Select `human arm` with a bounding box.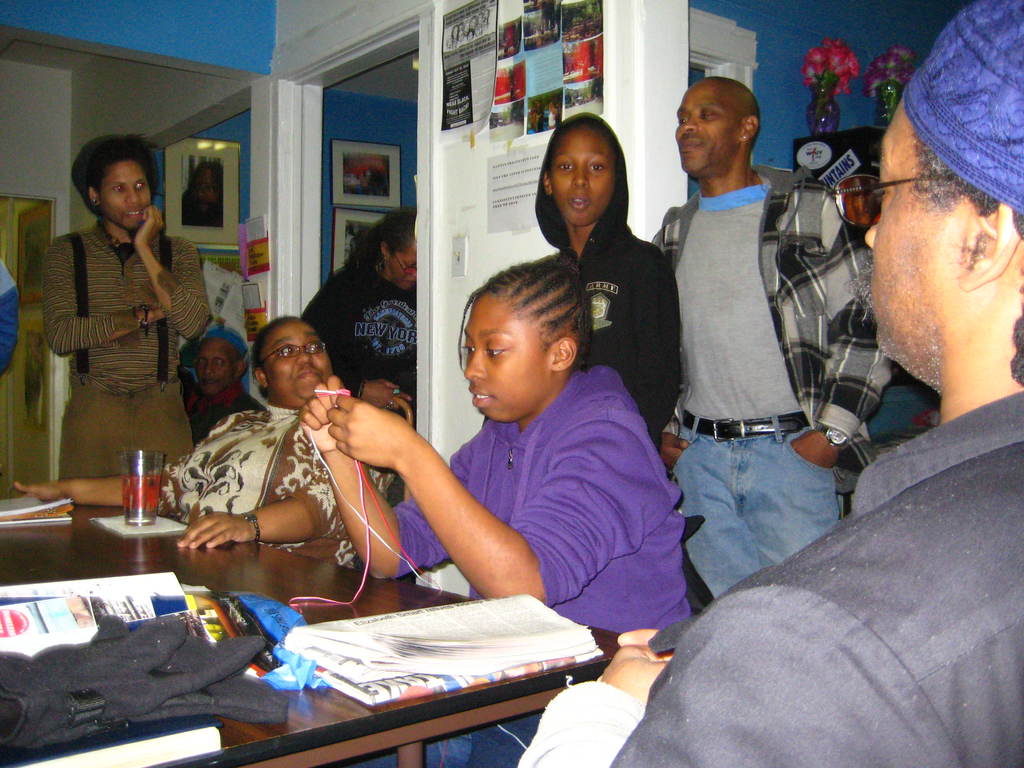
l=0, t=254, r=22, b=373.
